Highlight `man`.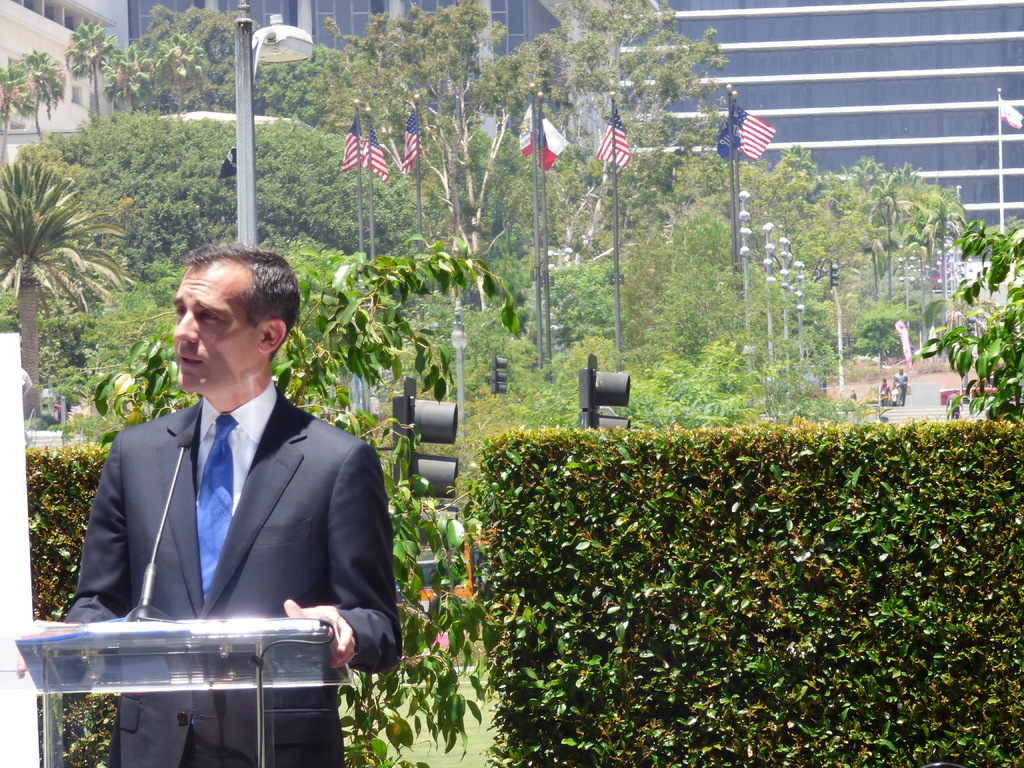
Highlighted region: x1=60 y1=222 x2=392 y2=744.
